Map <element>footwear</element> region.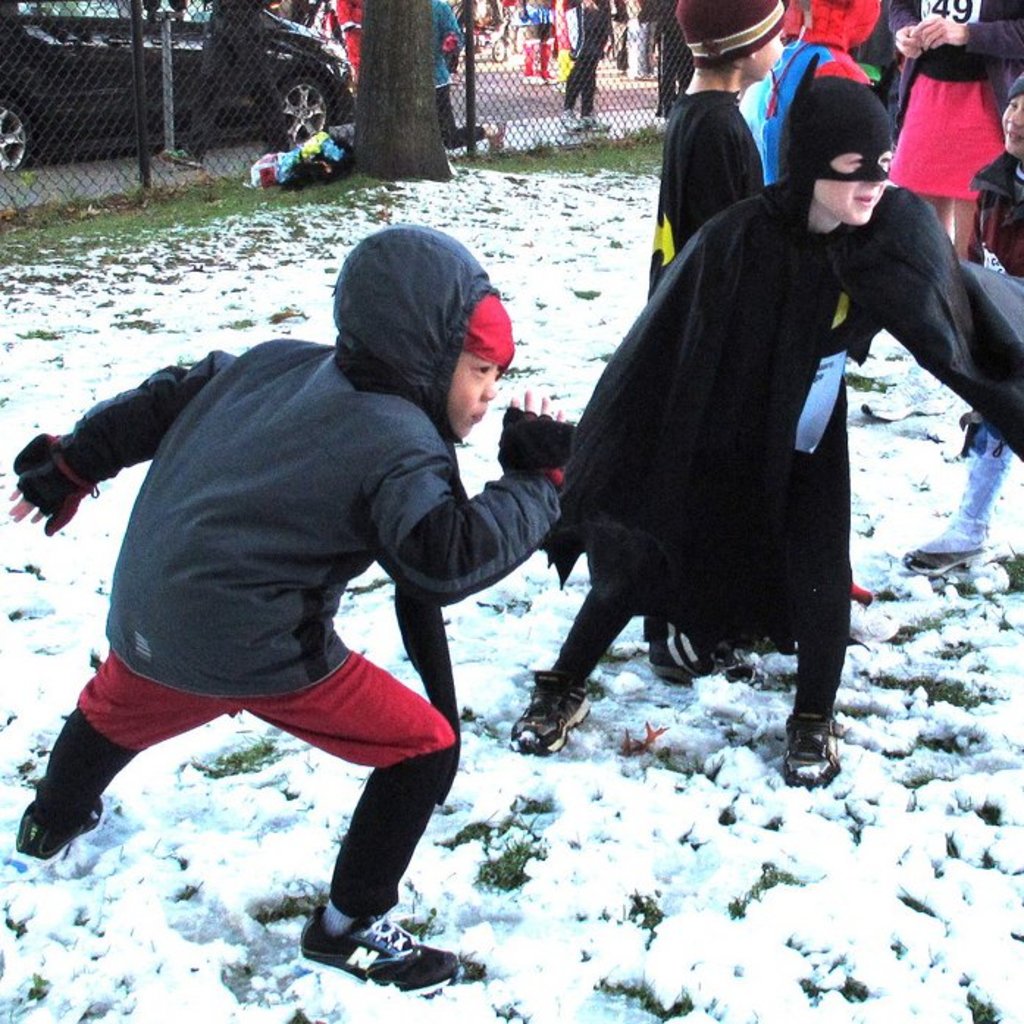
Mapped to bbox(557, 110, 580, 126).
